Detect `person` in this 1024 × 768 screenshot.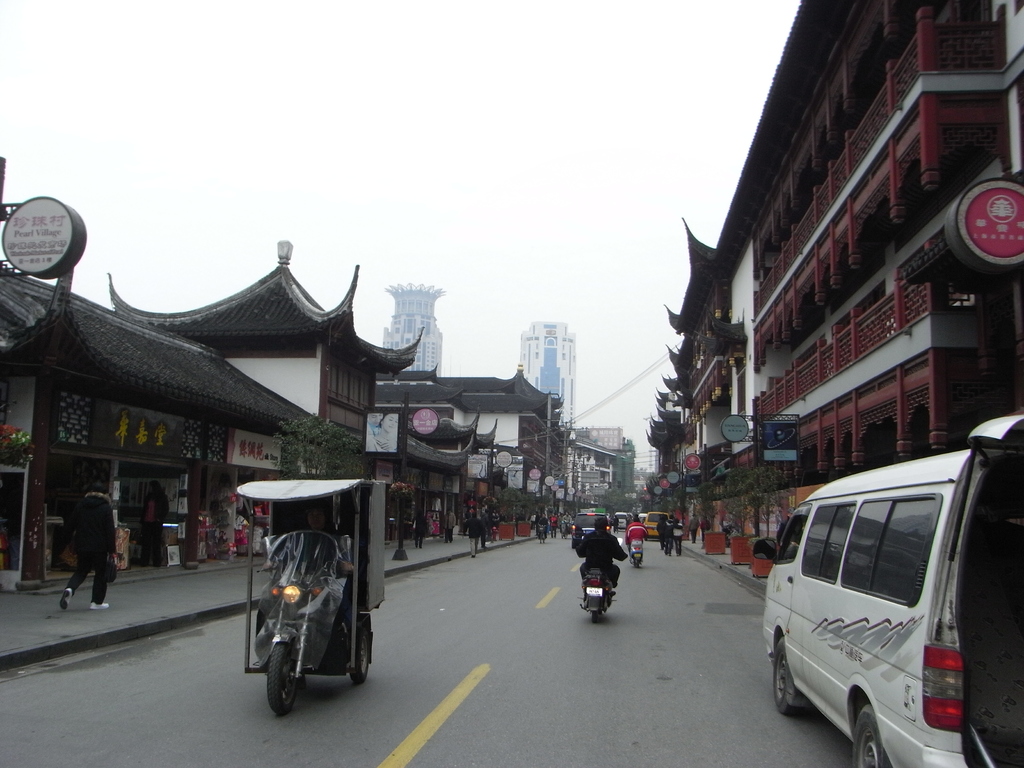
Detection: bbox=[686, 511, 700, 542].
